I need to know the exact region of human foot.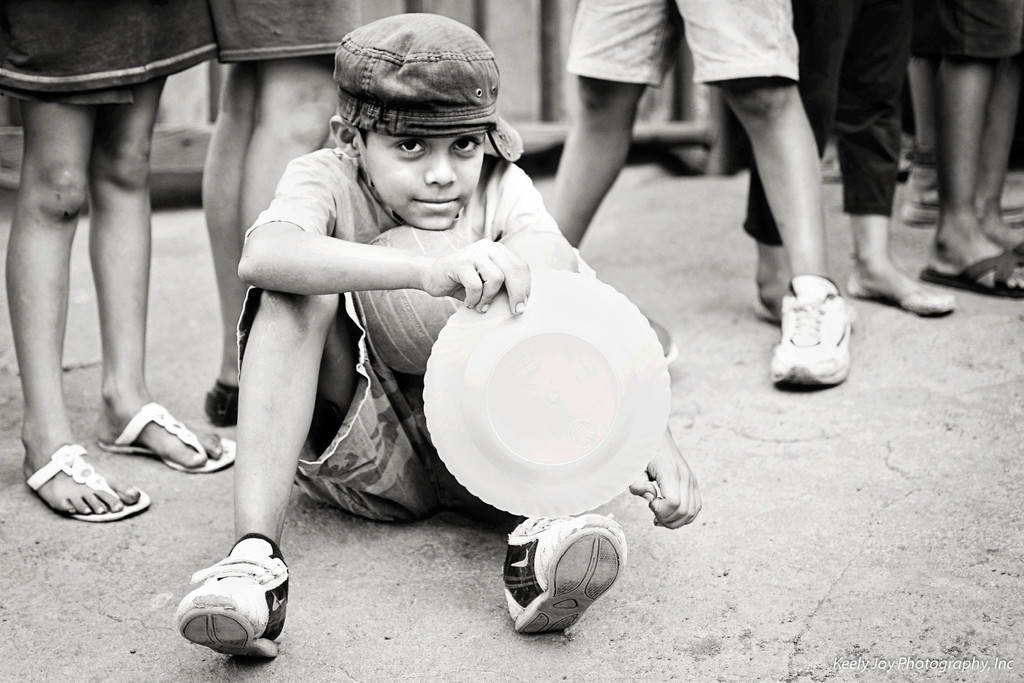
Region: box=[169, 532, 292, 667].
